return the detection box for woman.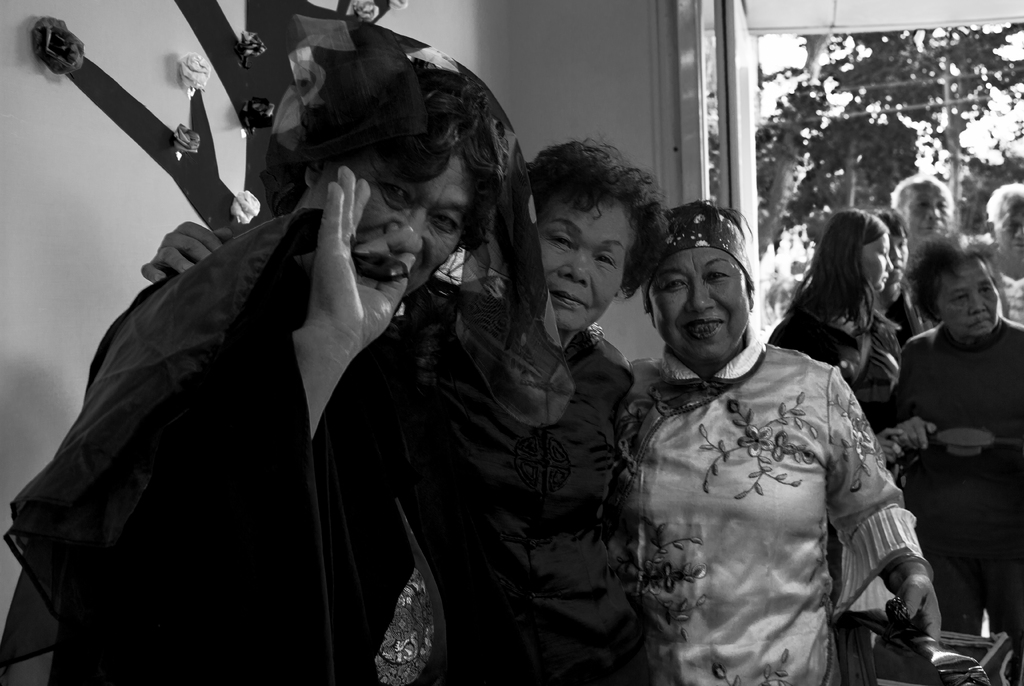
box=[140, 140, 660, 685].
